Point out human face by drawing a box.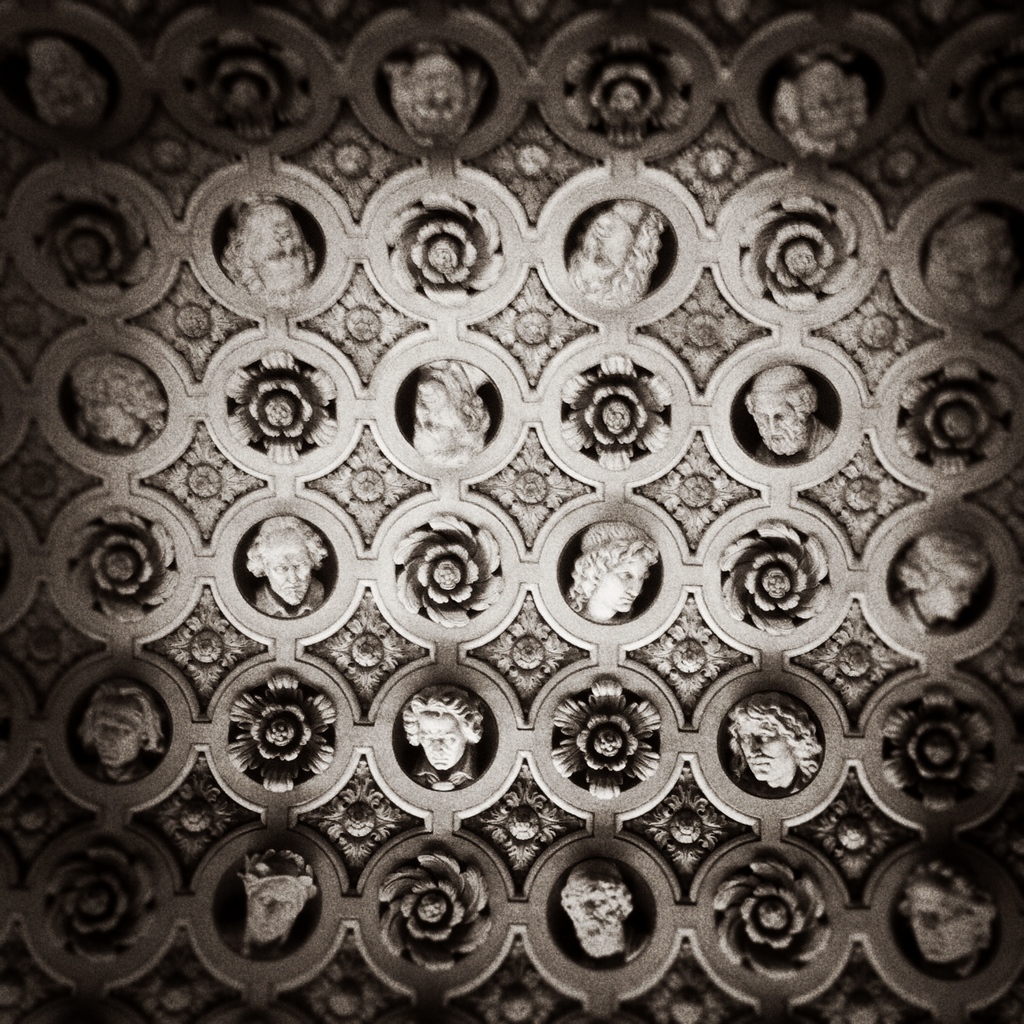
<bbox>419, 715, 464, 765</bbox>.
